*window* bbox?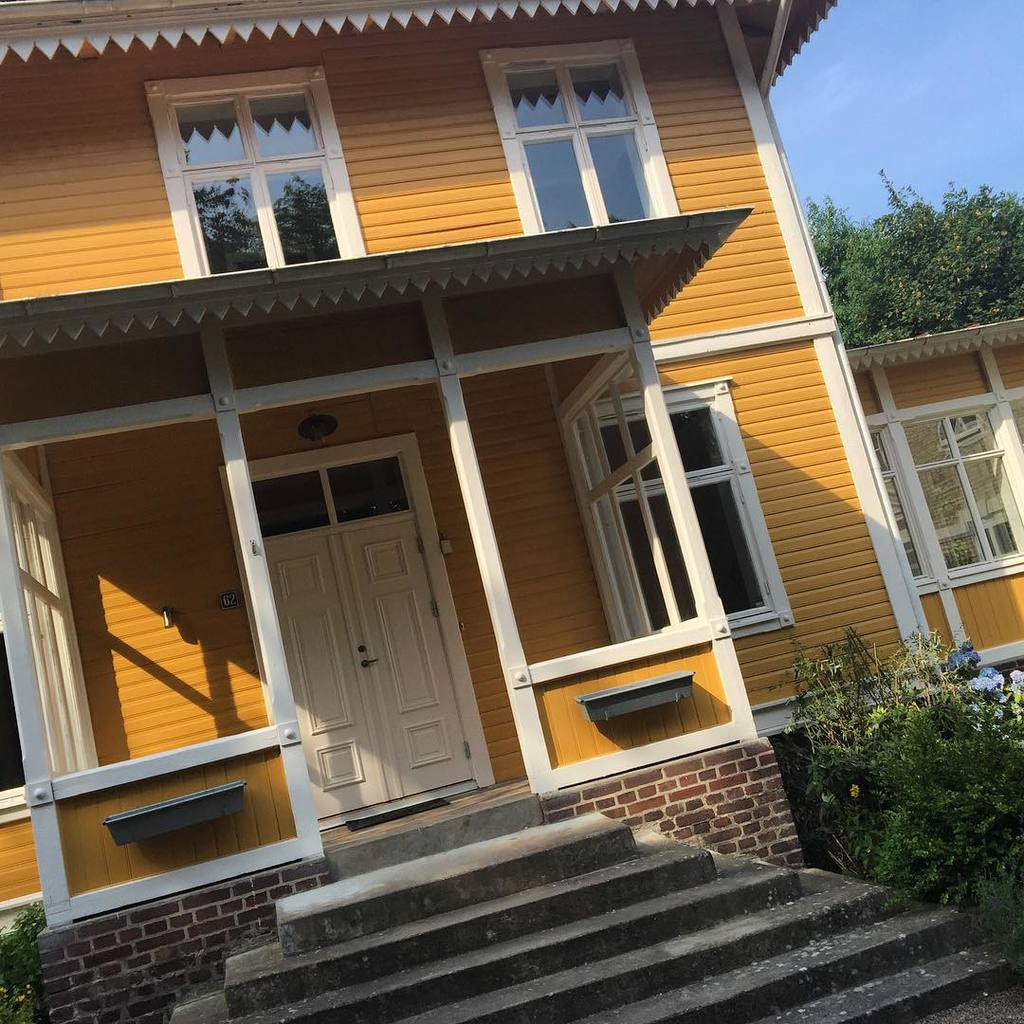
<box>877,385,1023,590</box>
